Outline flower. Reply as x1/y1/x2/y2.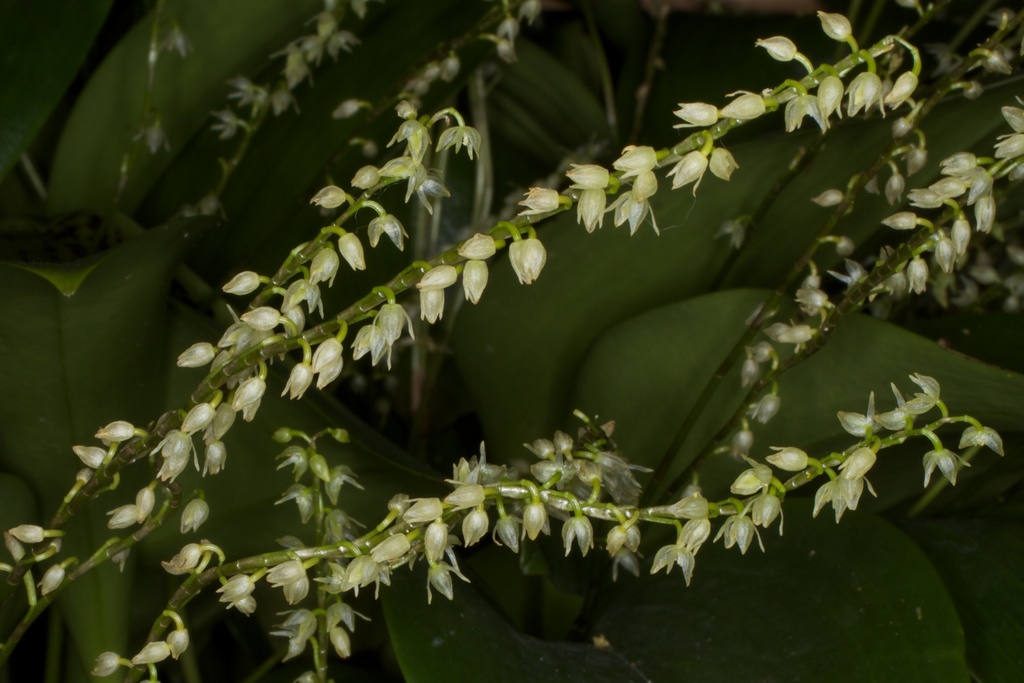
422/516/448/566.
